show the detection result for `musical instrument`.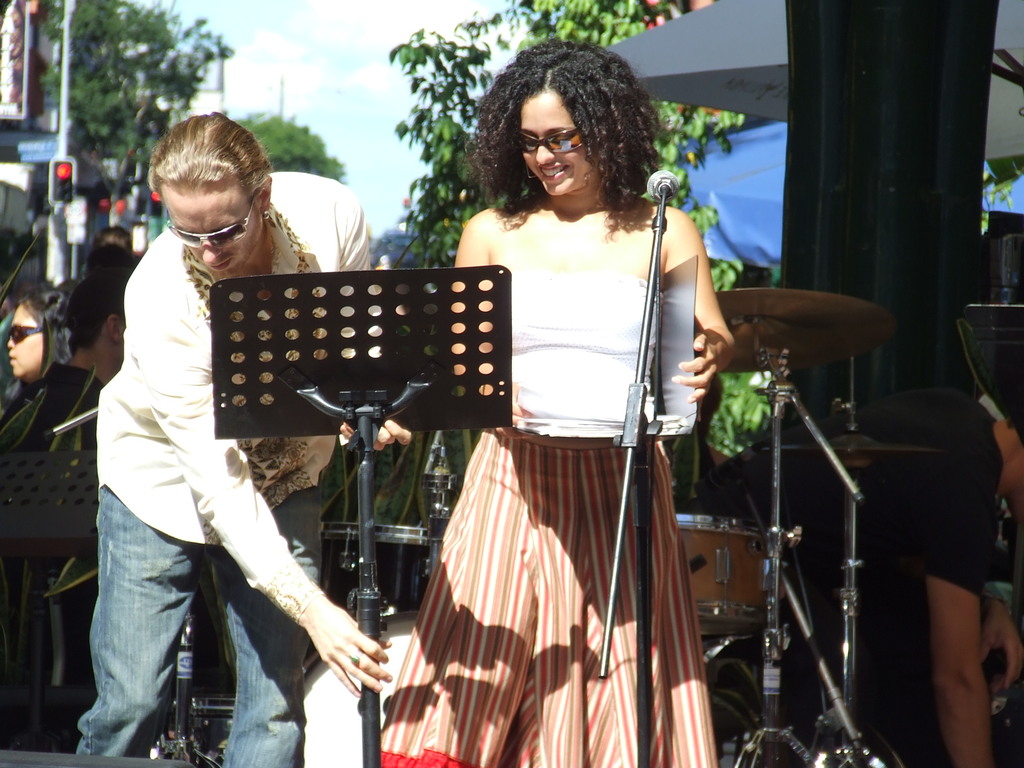
(x1=671, y1=512, x2=767, y2=641).
